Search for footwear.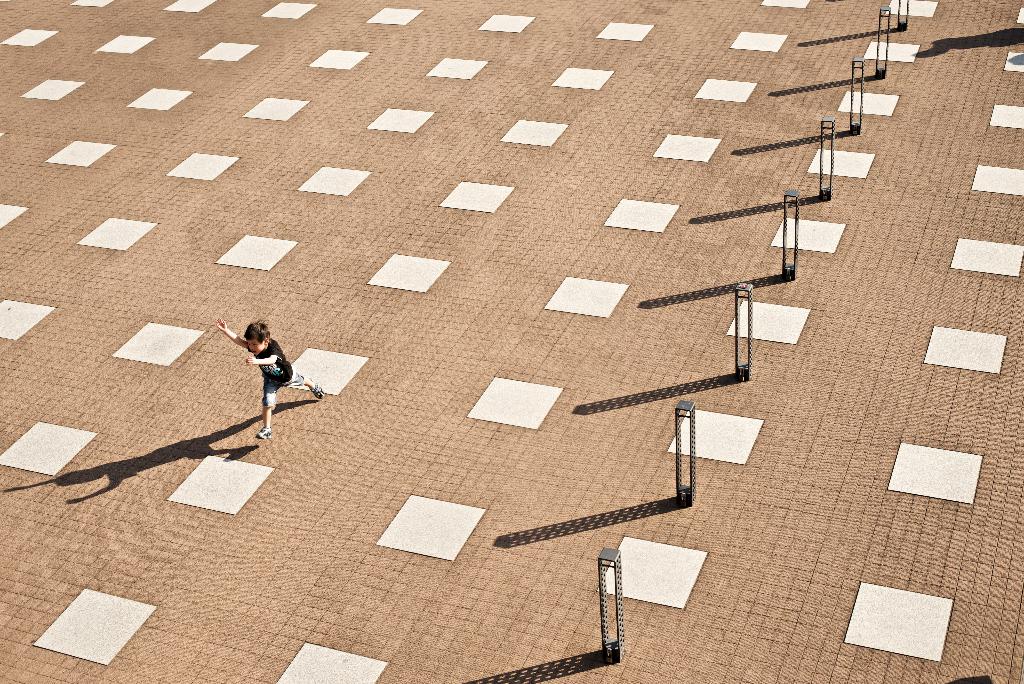
Found at [255, 425, 272, 441].
